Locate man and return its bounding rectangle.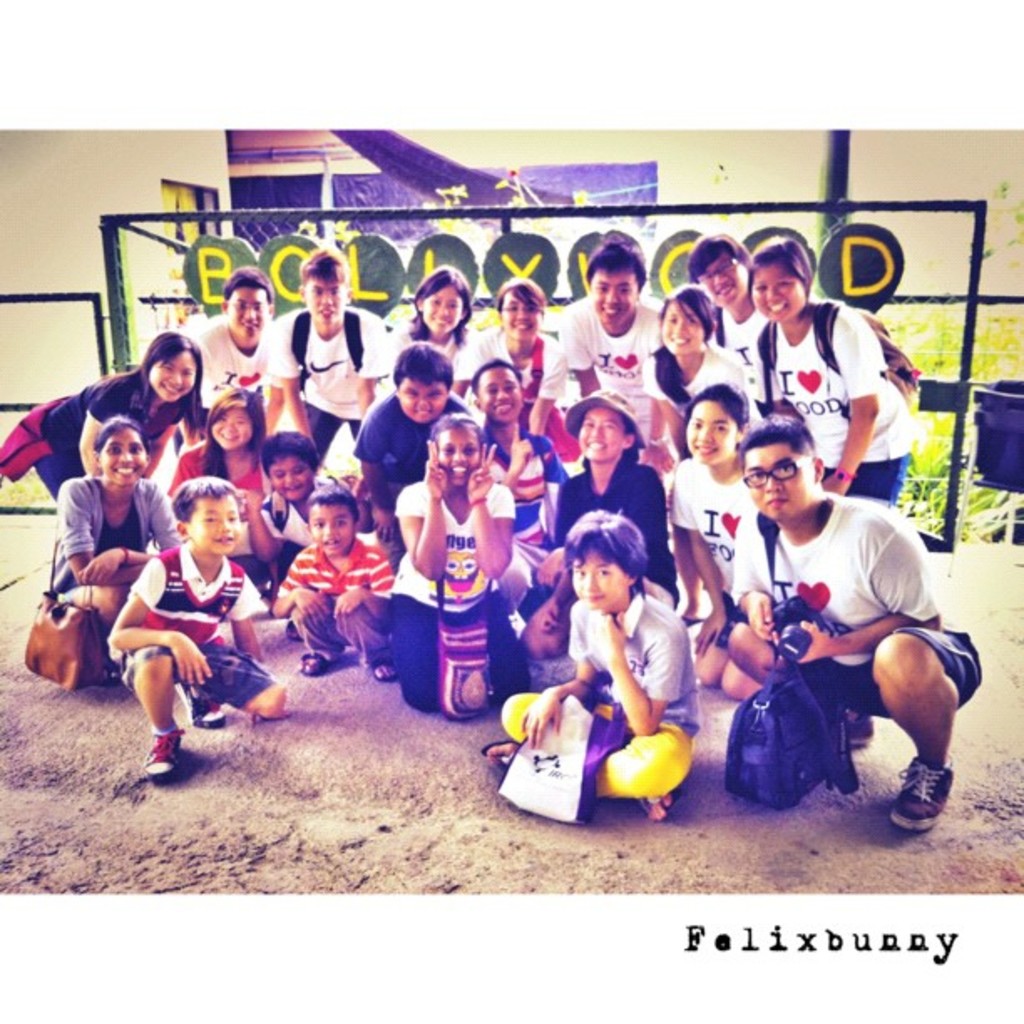
<box>716,412,975,838</box>.
